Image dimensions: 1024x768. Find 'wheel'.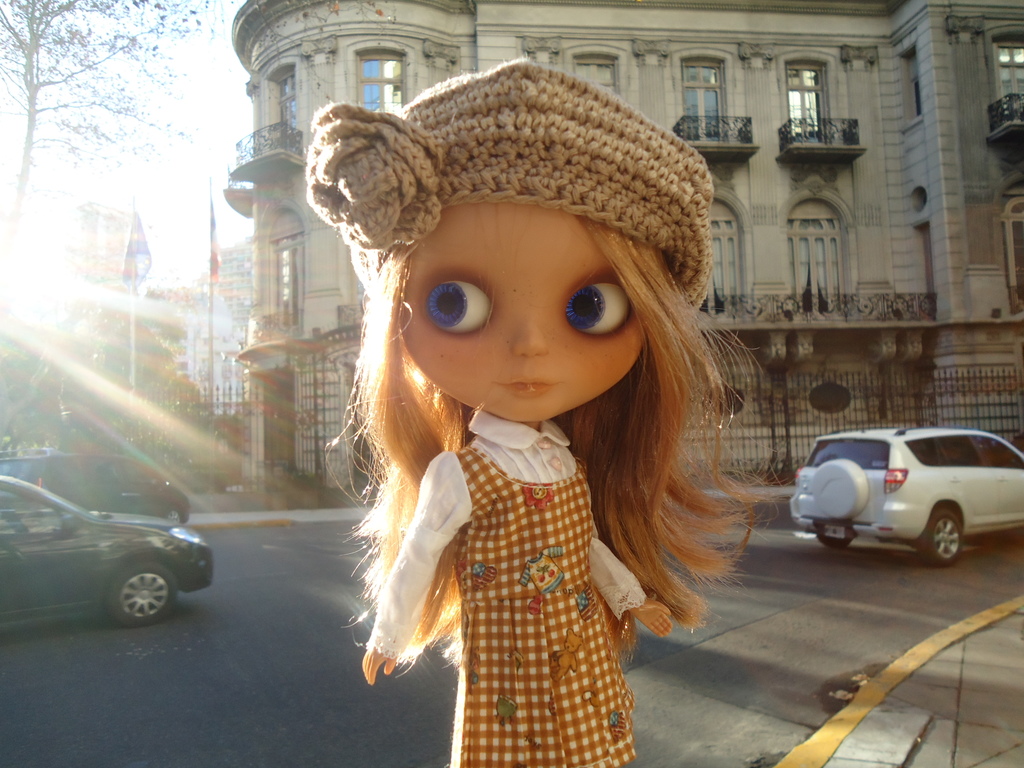
81 566 164 639.
